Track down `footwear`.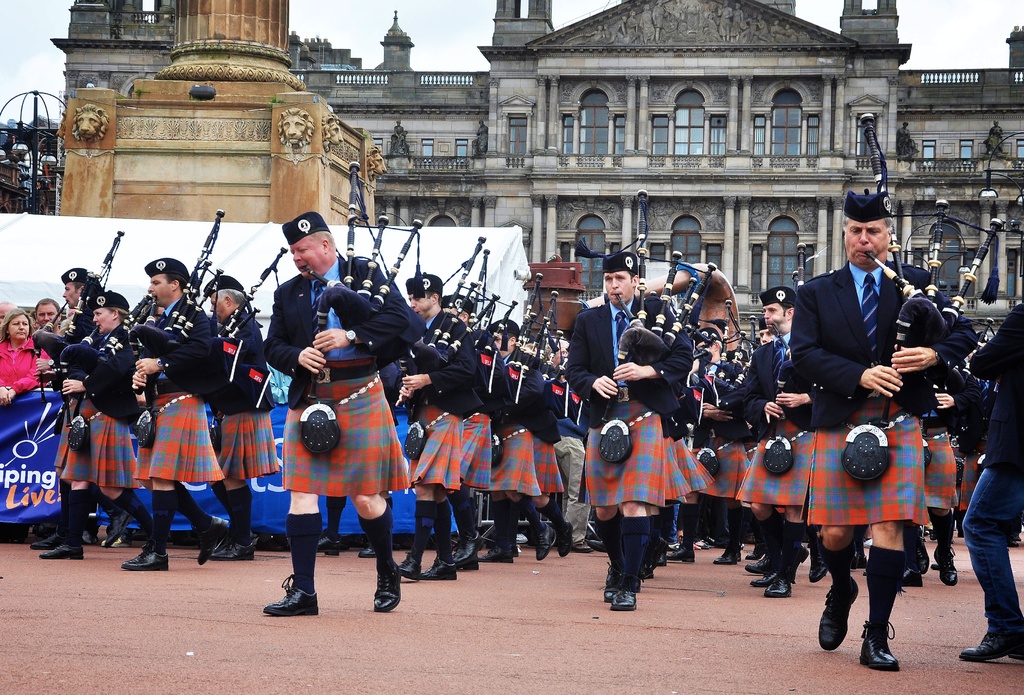
Tracked to rect(961, 633, 1023, 659).
